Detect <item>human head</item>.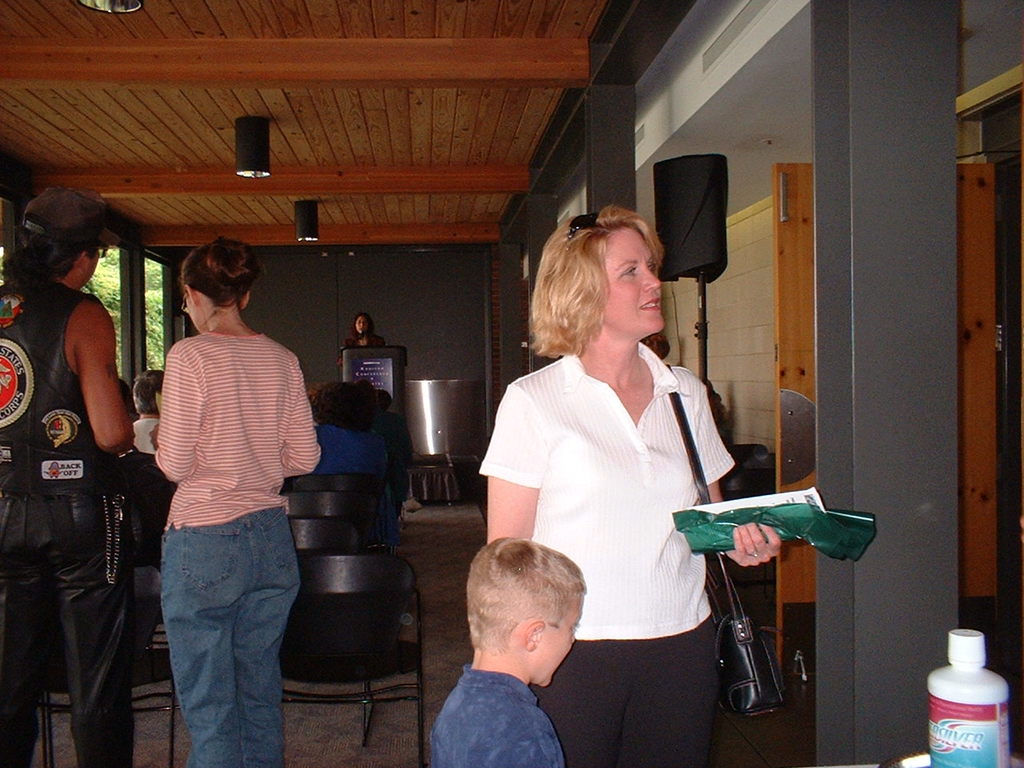
Detected at {"x1": 455, "y1": 549, "x2": 597, "y2": 699}.
